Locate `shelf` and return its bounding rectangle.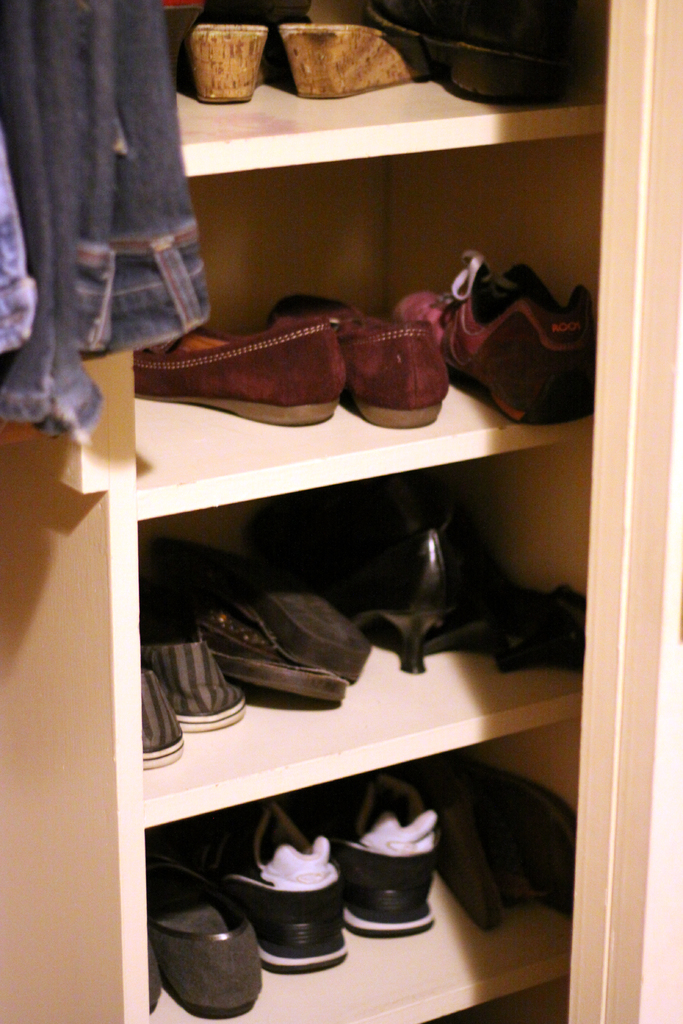
bbox=(0, 0, 586, 1023).
